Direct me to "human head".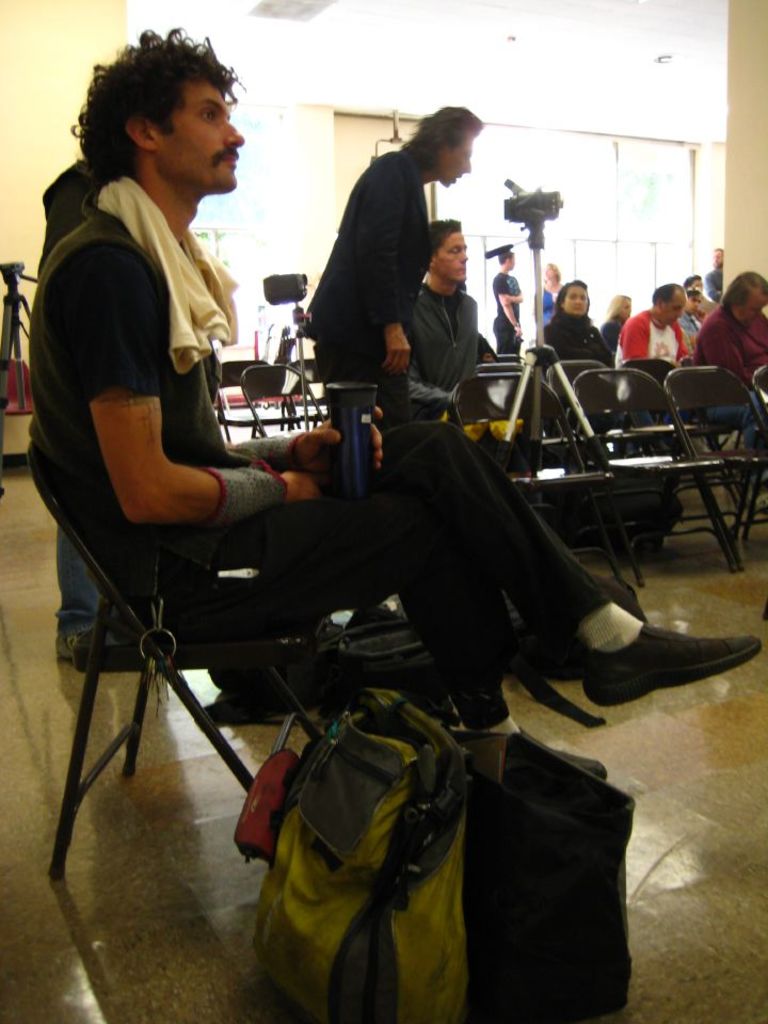
Direction: [x1=725, y1=269, x2=767, y2=325].
